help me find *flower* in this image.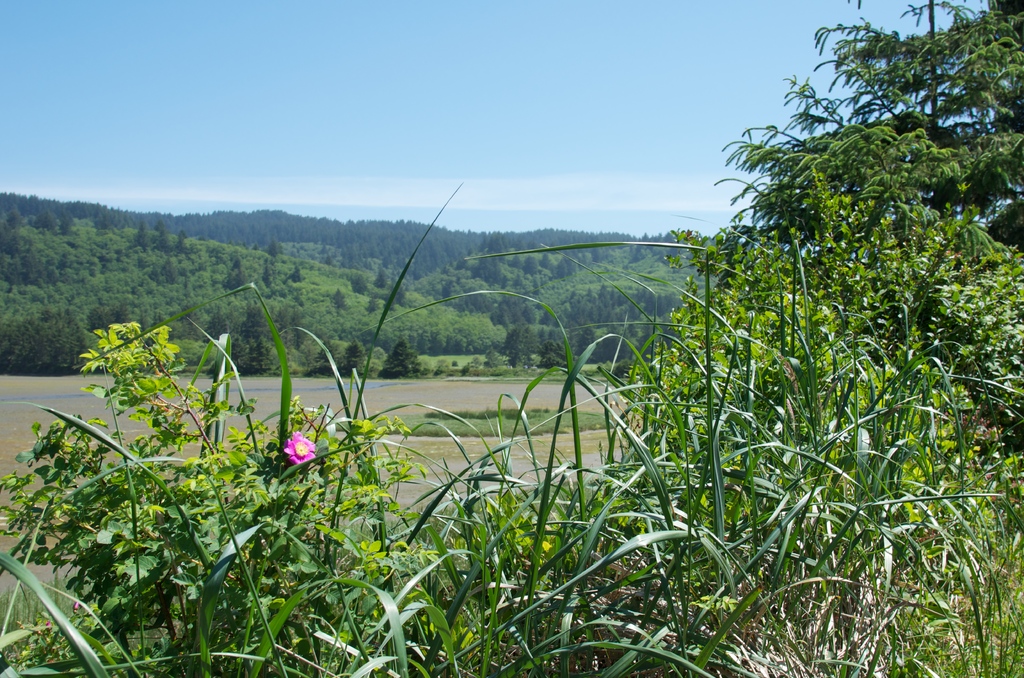
Found it: 291,432,315,464.
